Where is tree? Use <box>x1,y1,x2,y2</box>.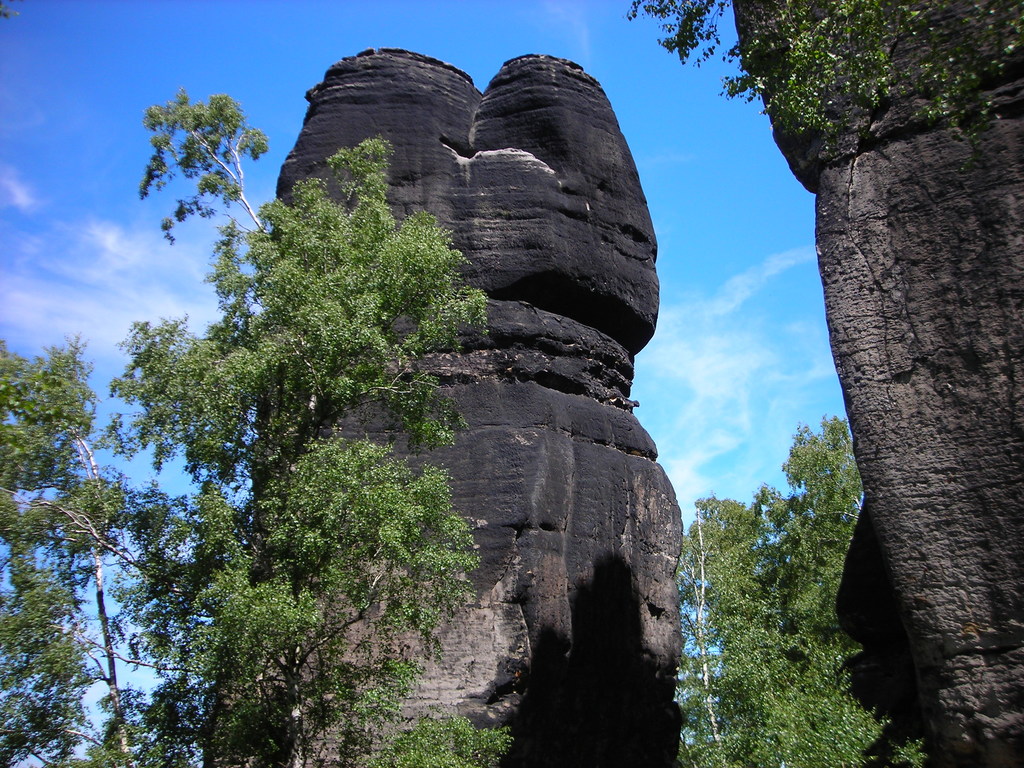
<box>130,71,484,767</box>.
